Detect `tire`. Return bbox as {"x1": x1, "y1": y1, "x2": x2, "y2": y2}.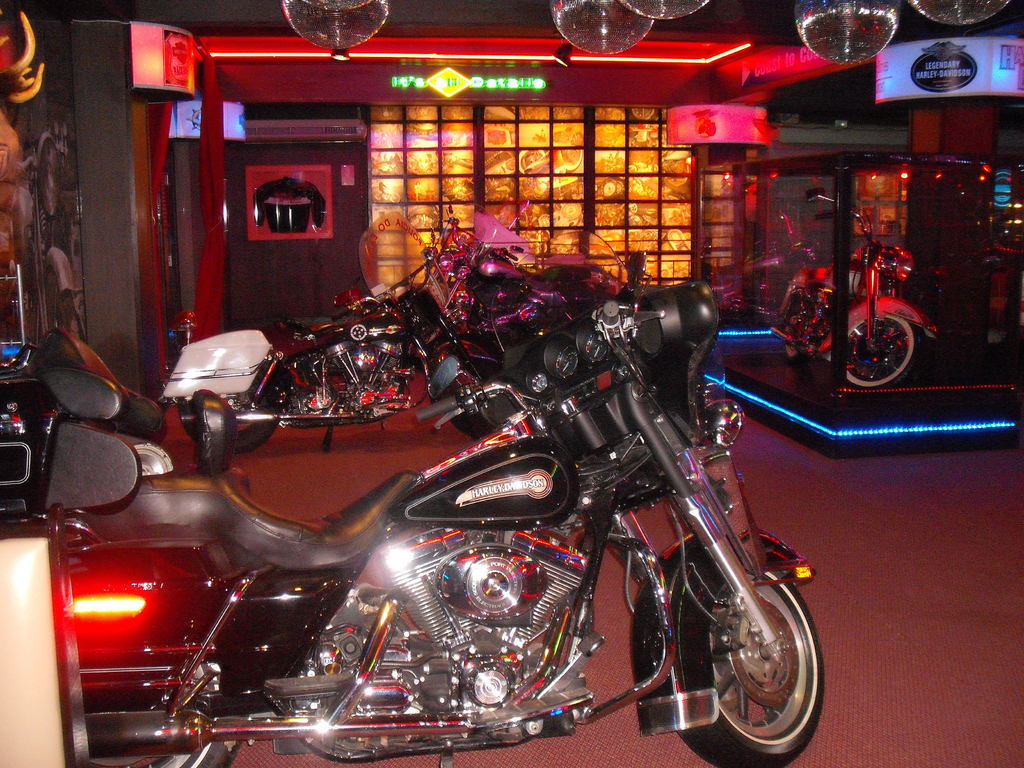
{"x1": 678, "y1": 547, "x2": 819, "y2": 755}.
